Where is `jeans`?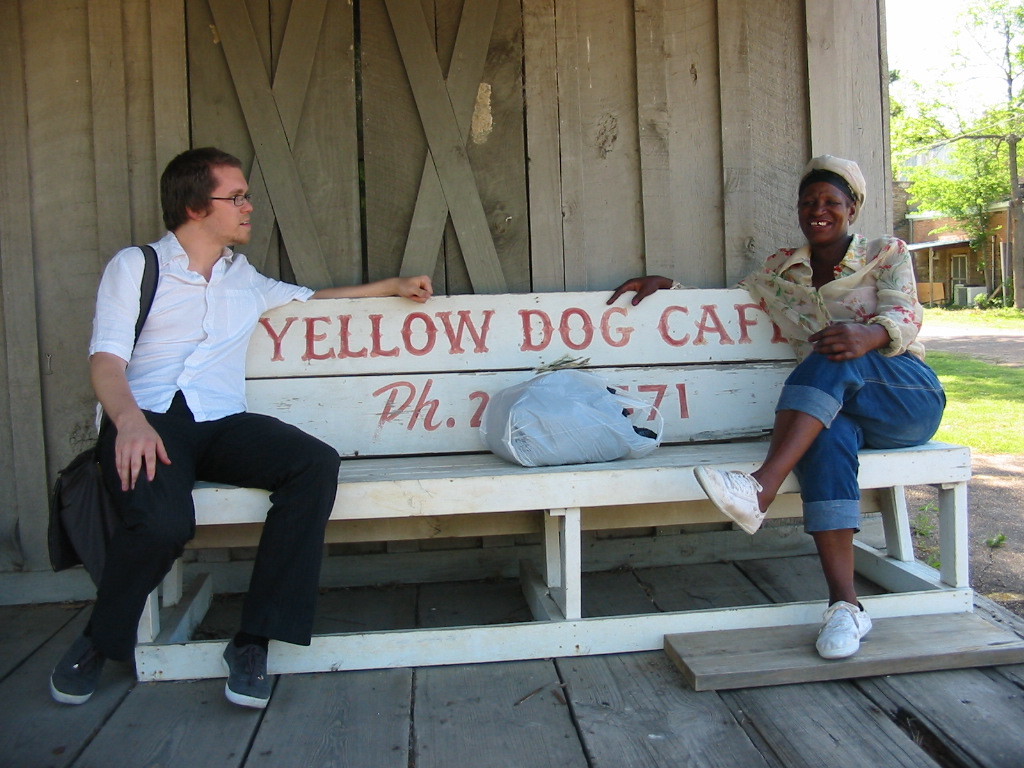
<region>94, 393, 343, 657</region>.
